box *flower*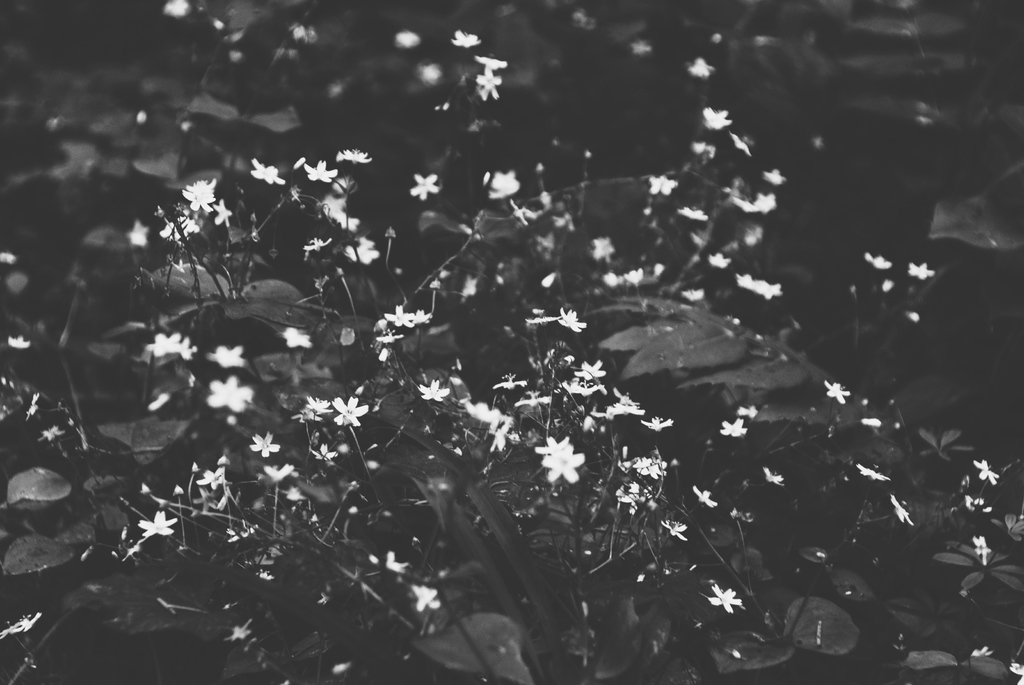
pyautogui.locateOnScreen(730, 131, 752, 157)
